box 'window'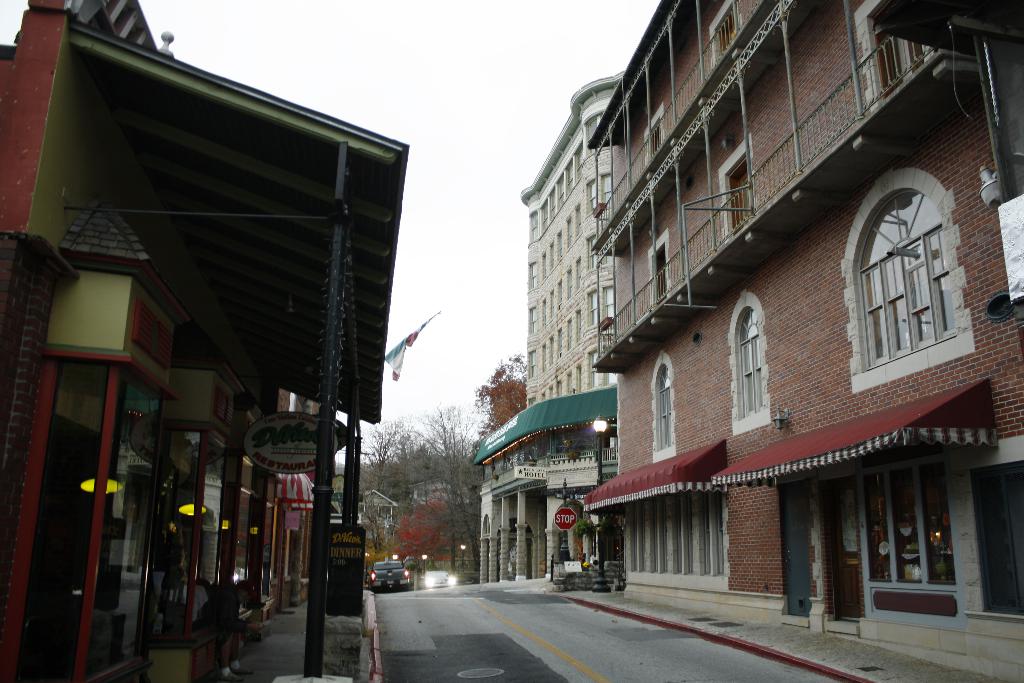
BBox(545, 247, 554, 268)
